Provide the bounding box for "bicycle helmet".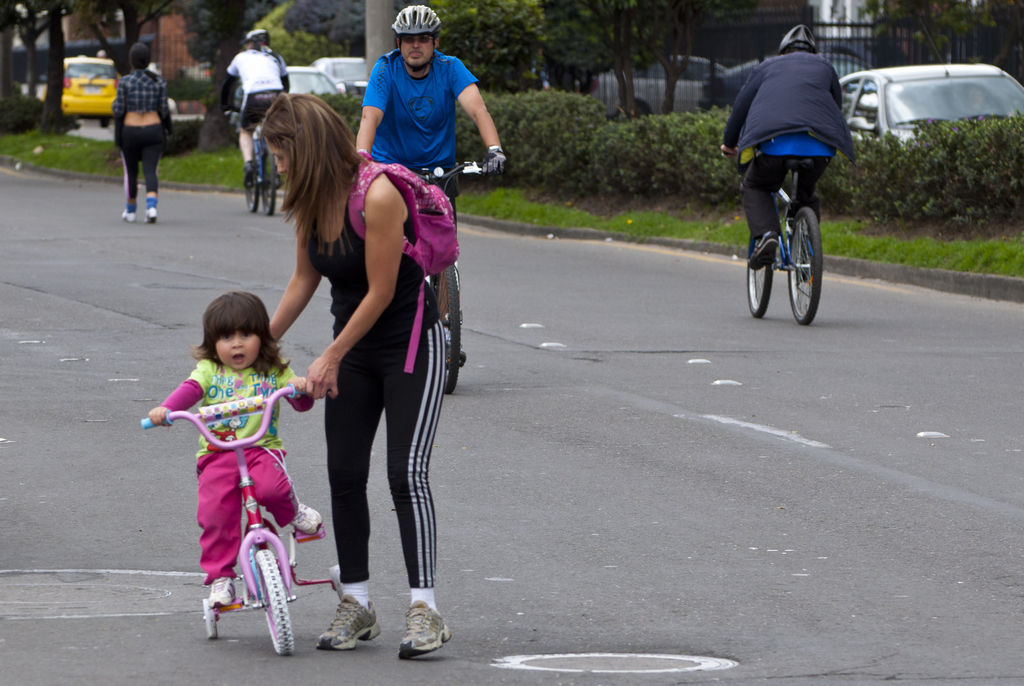
244,26,268,47.
